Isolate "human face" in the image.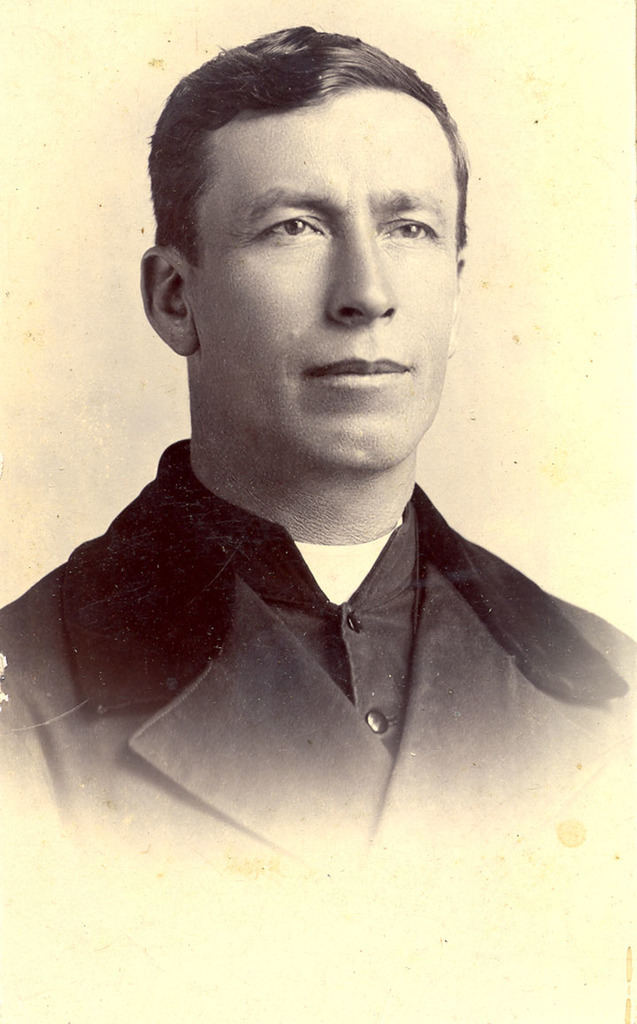
Isolated region: [198,88,458,476].
